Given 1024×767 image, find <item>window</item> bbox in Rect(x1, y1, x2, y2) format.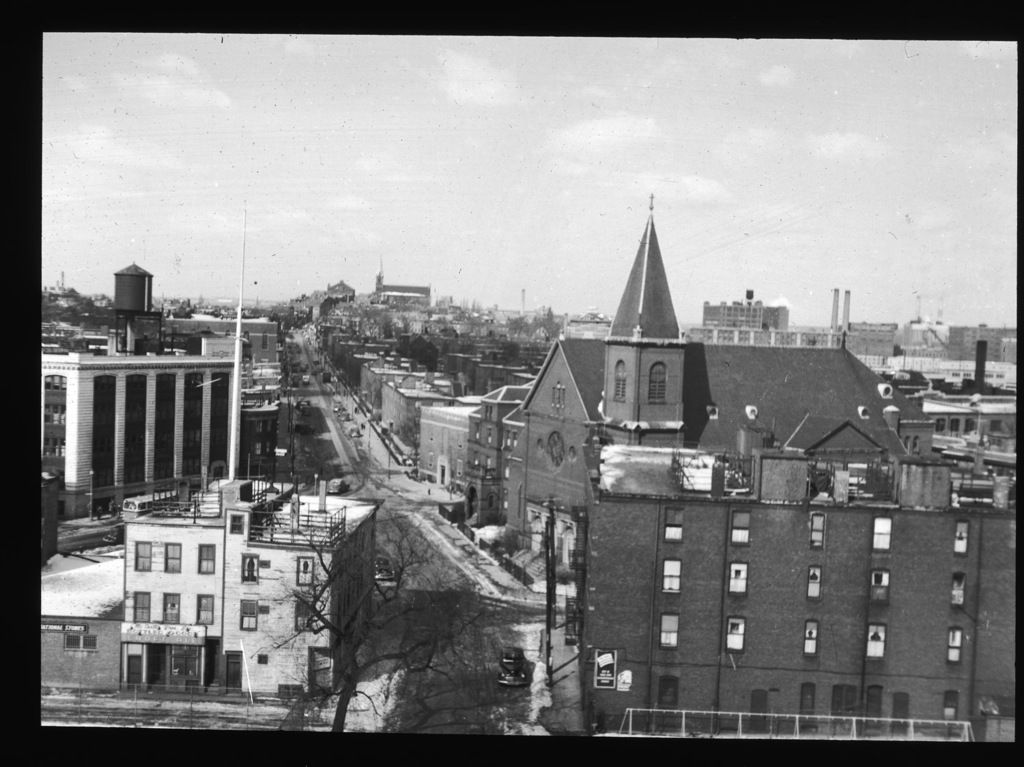
Rect(658, 611, 678, 653).
